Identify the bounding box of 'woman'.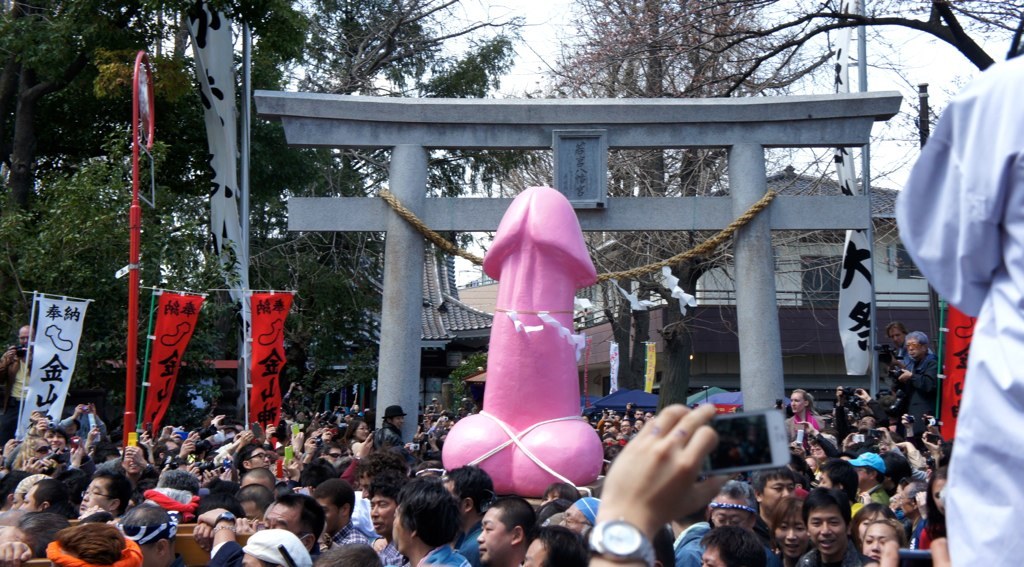
{"left": 347, "top": 418, "right": 366, "bottom": 459}.
